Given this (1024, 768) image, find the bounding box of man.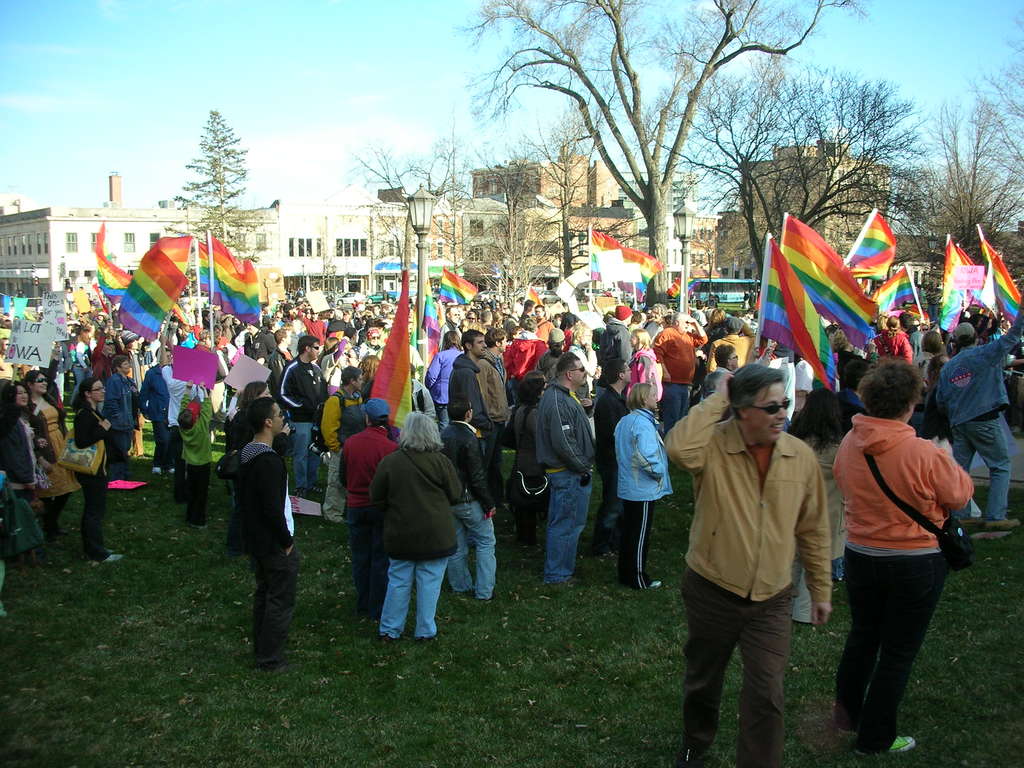
box(323, 373, 369, 511).
